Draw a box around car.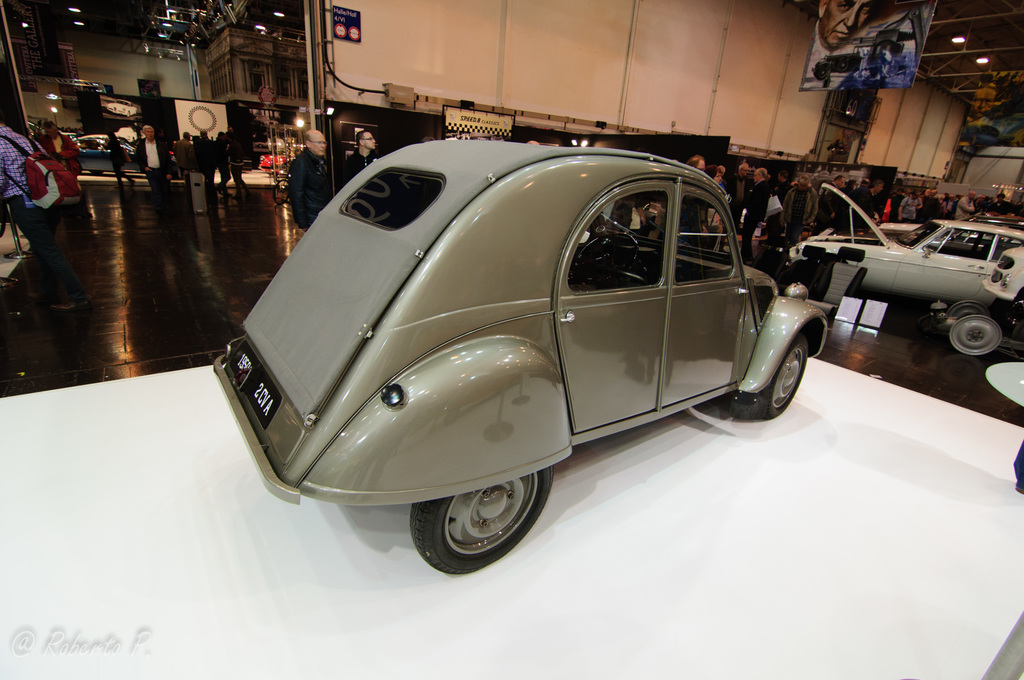
[x1=787, y1=181, x2=1023, y2=359].
